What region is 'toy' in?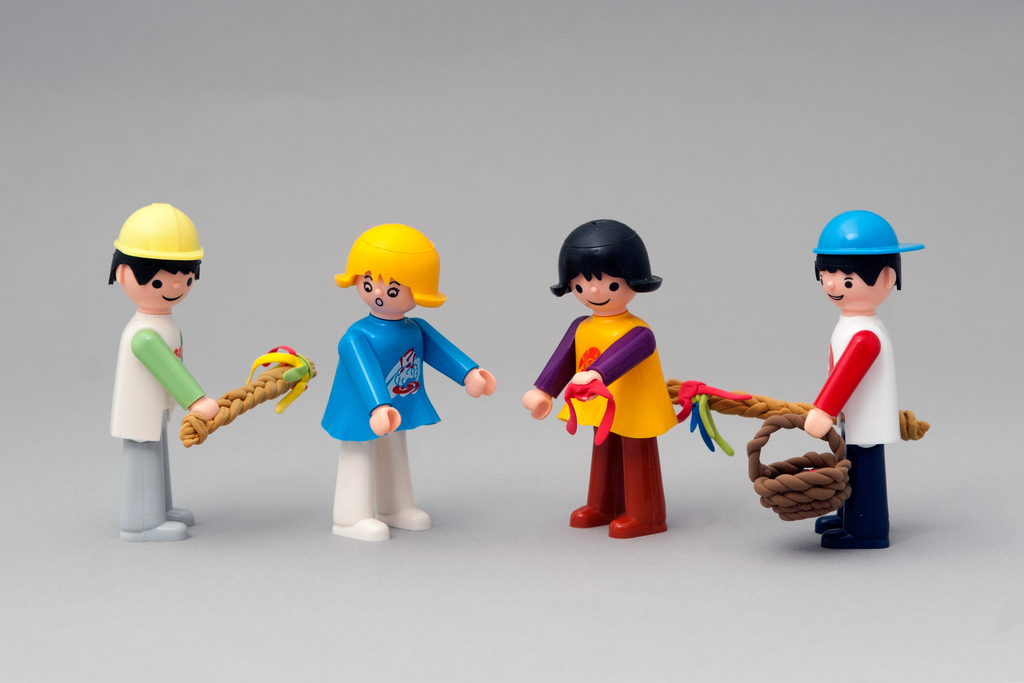
select_region(309, 208, 490, 527).
